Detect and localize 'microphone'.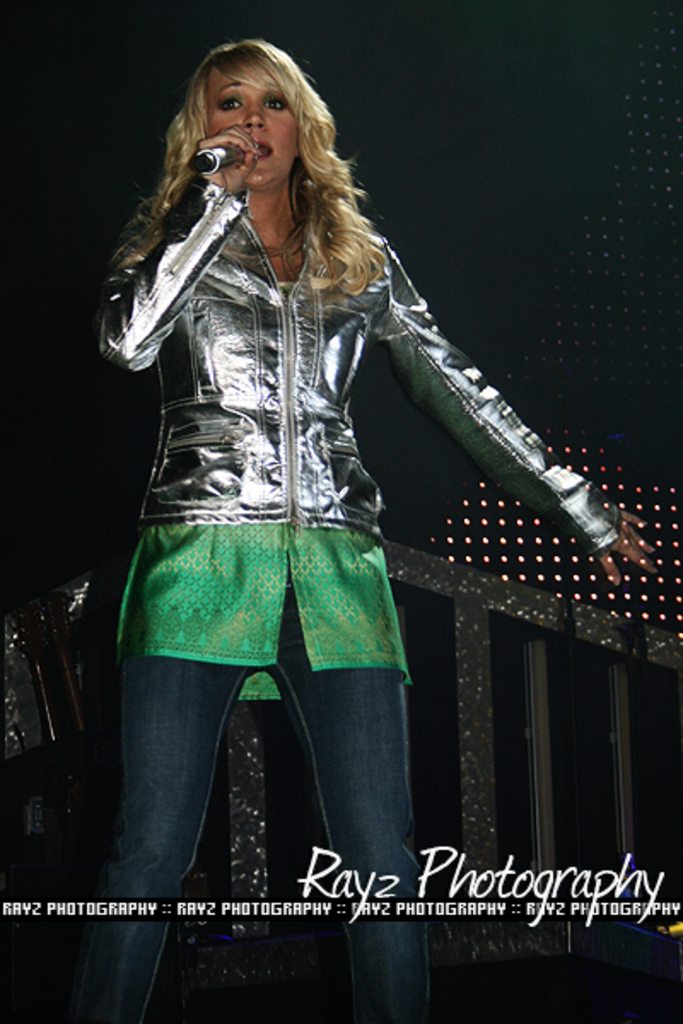
Localized at bbox(188, 142, 246, 179).
